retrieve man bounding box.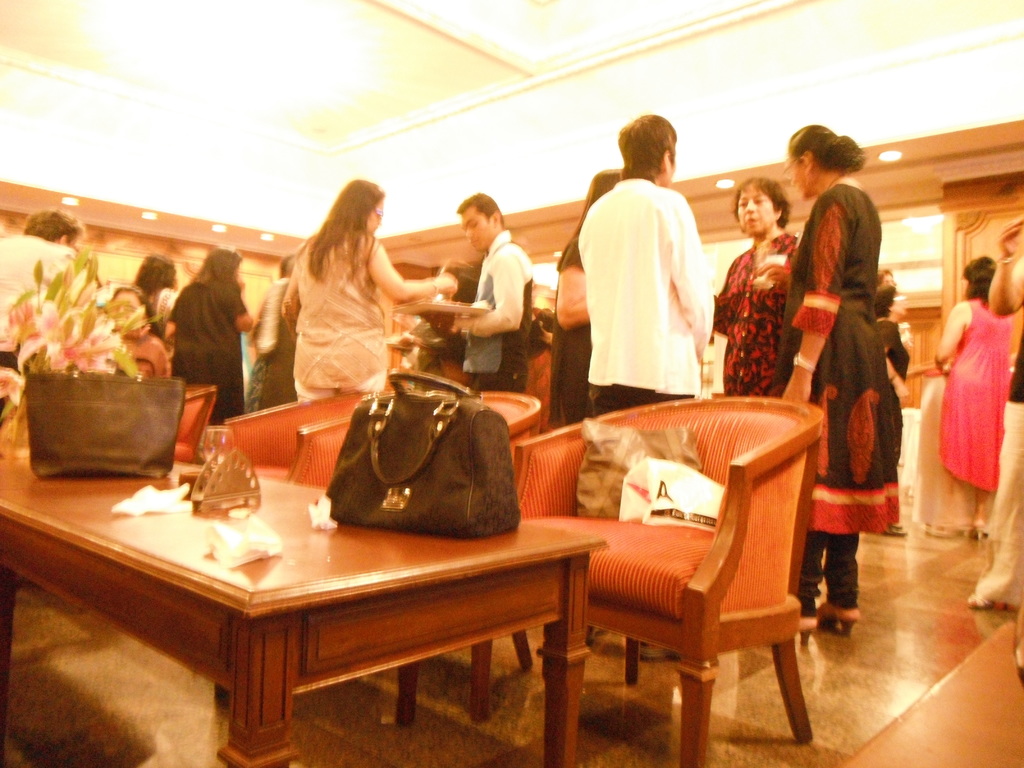
Bounding box: bbox(568, 104, 711, 420).
